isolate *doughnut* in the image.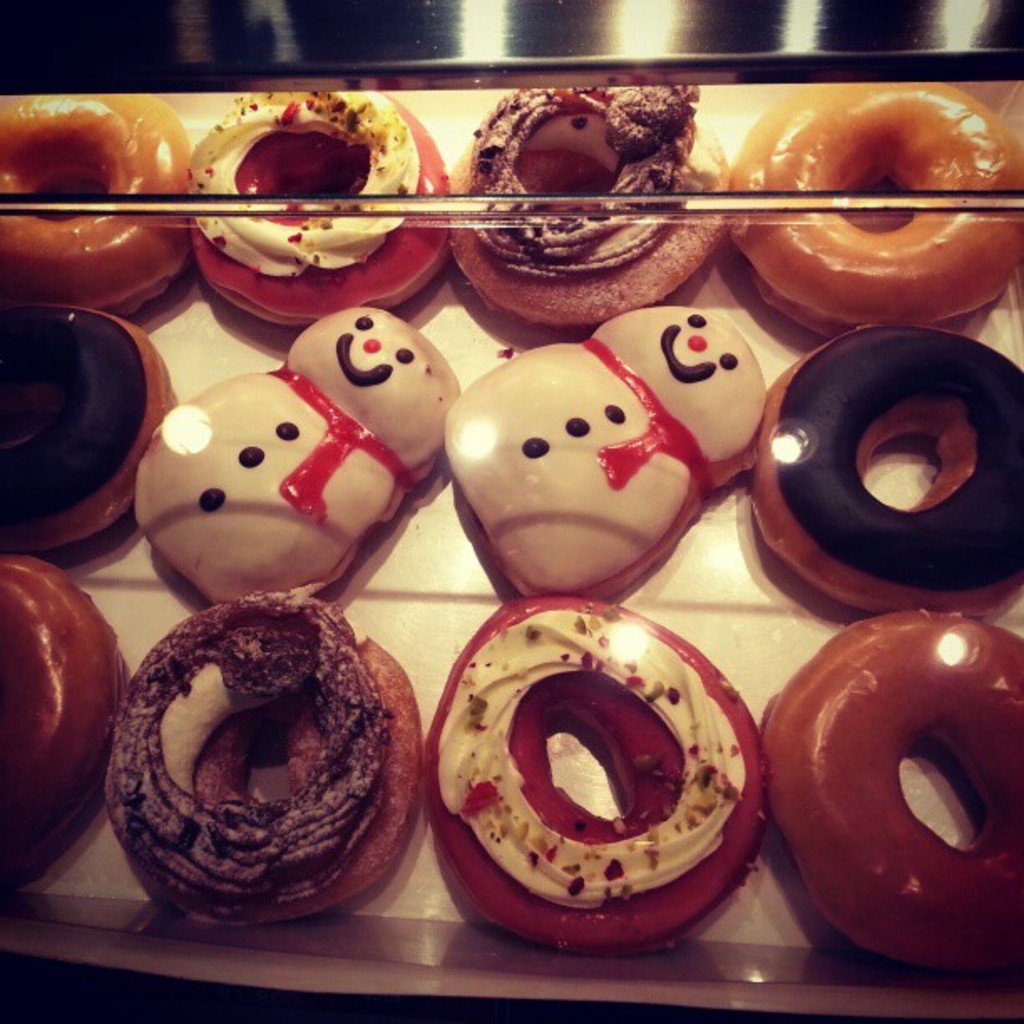
Isolated region: [448, 85, 721, 328].
